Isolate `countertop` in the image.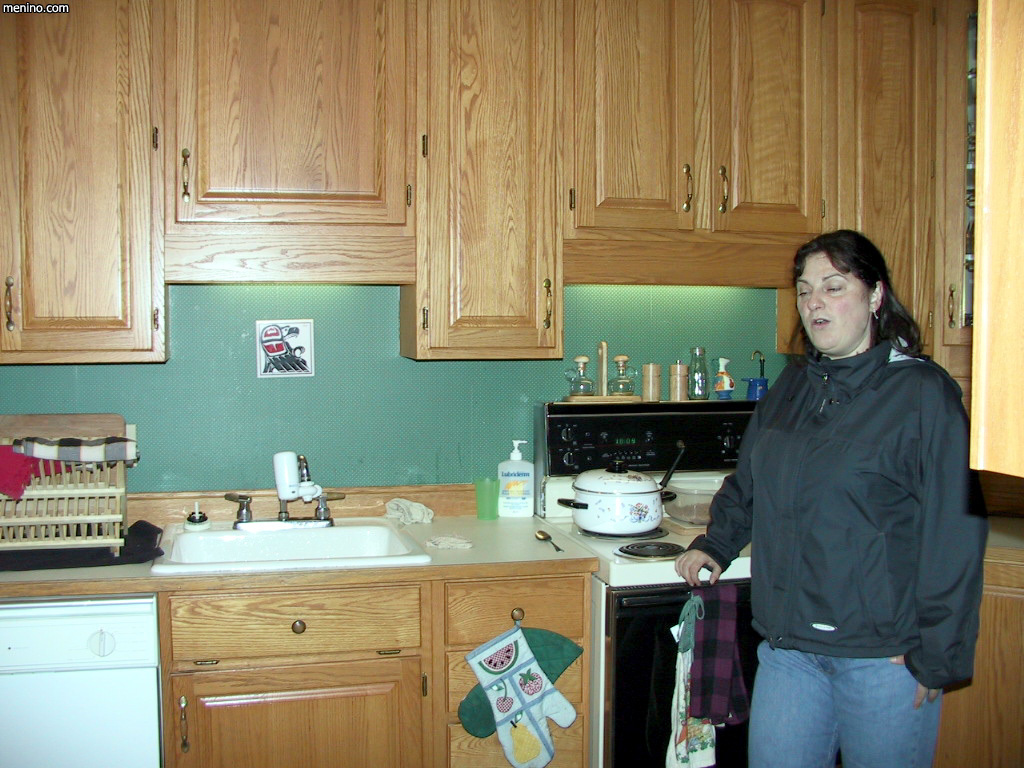
Isolated region: Rect(931, 508, 1023, 767).
